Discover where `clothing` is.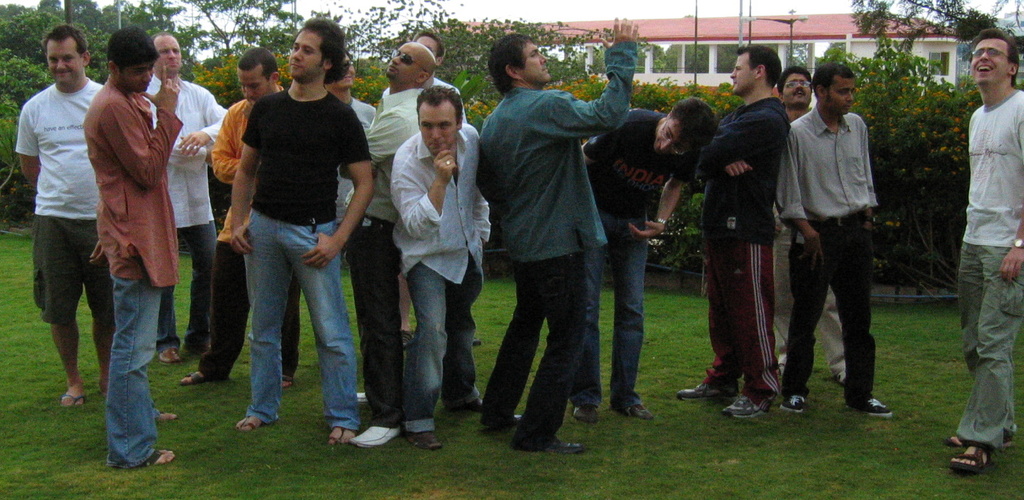
Discovered at rect(14, 76, 103, 323).
